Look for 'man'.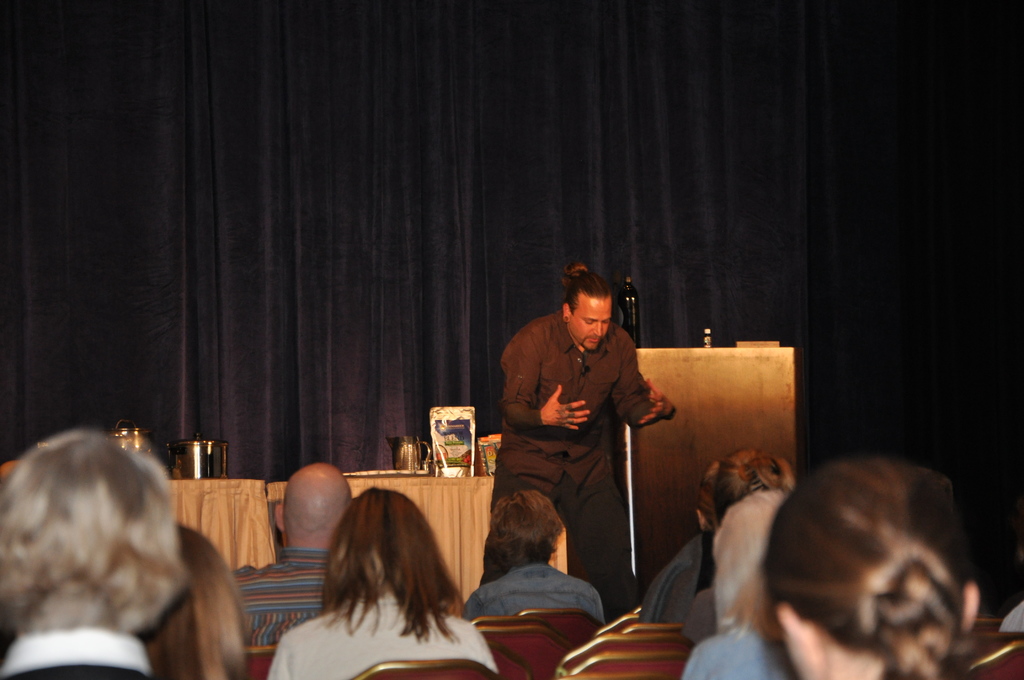
Found: BBox(0, 429, 193, 679).
